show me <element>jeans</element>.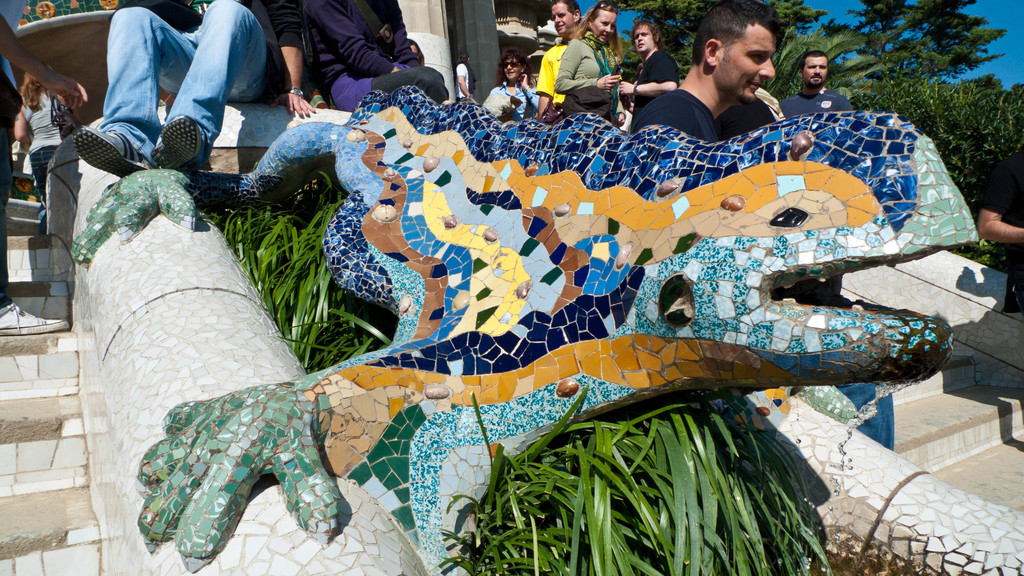
<element>jeans</element> is here: x1=90, y1=19, x2=260, y2=182.
